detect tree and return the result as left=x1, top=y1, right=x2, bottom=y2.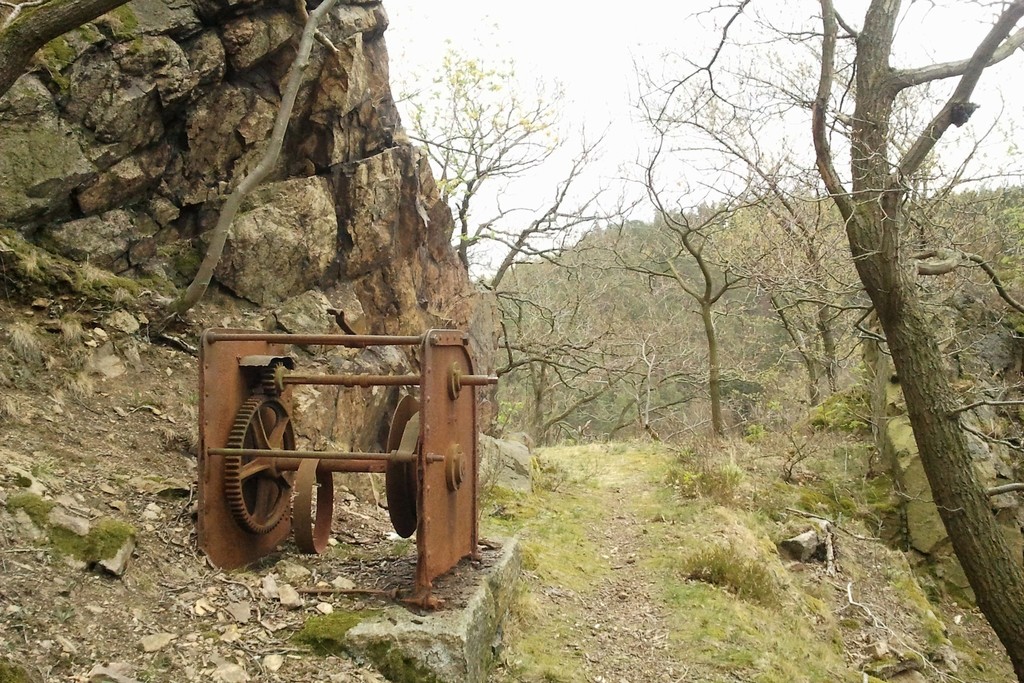
left=639, top=0, right=841, bottom=381.
